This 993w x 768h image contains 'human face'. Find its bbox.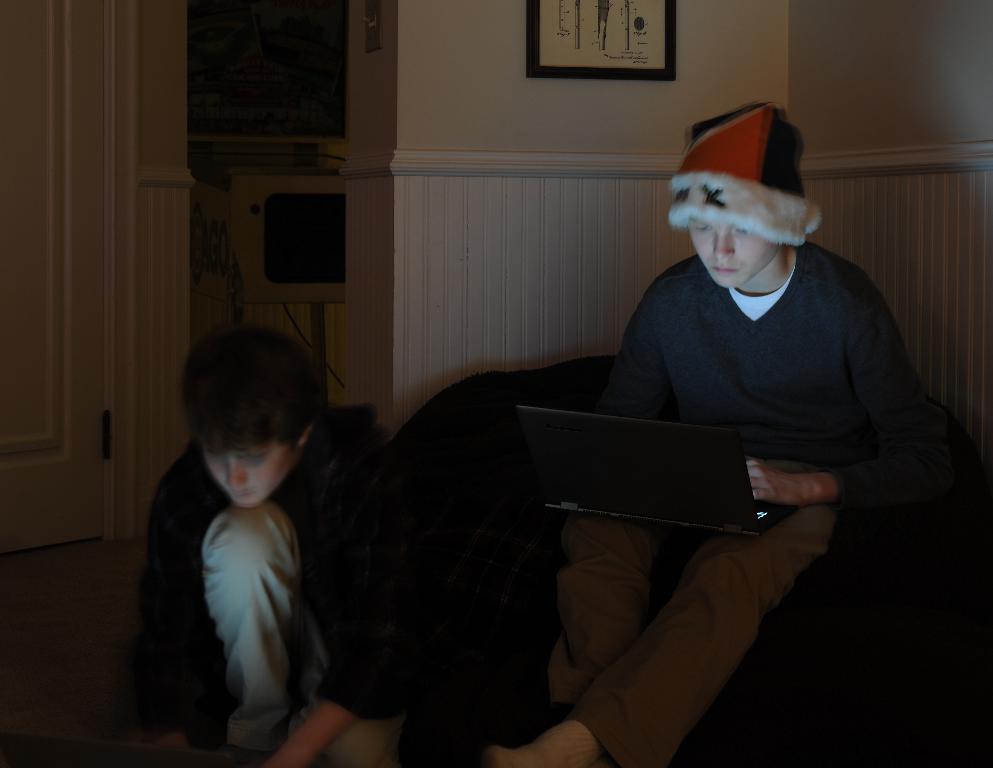
bbox(696, 223, 776, 279).
